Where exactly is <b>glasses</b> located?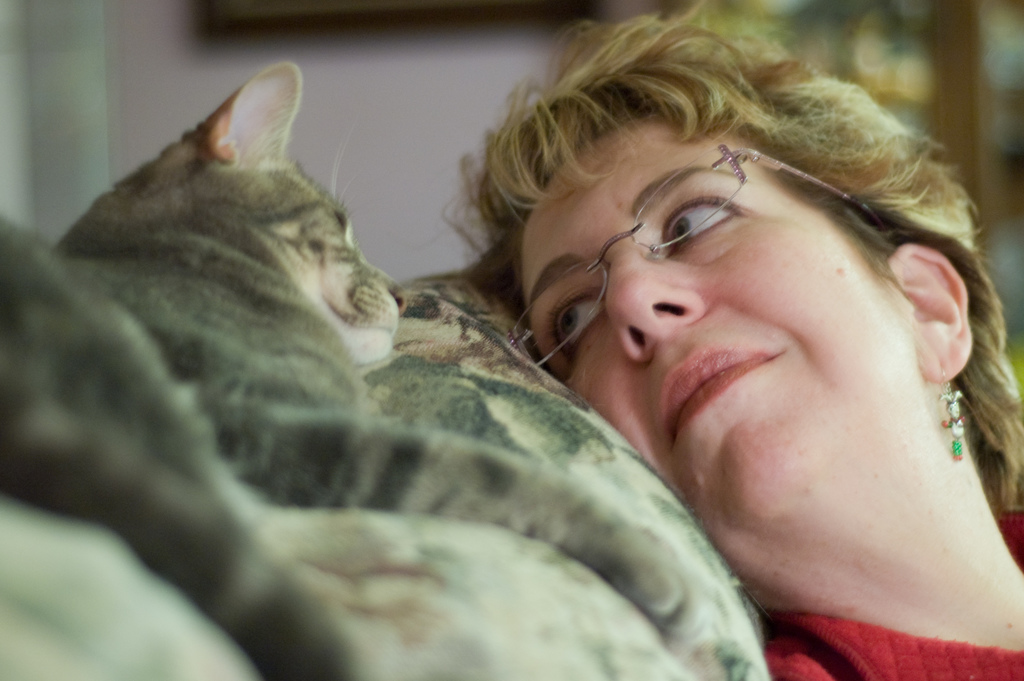
Its bounding box is l=508, t=148, r=879, b=366.
